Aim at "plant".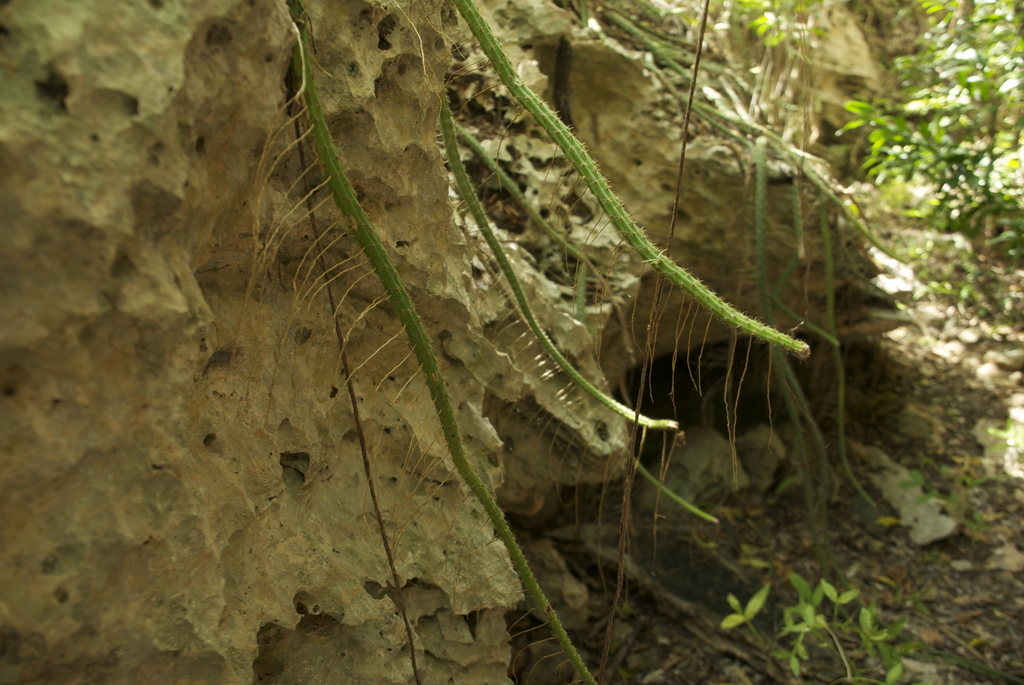
Aimed at bbox(784, 567, 828, 633).
